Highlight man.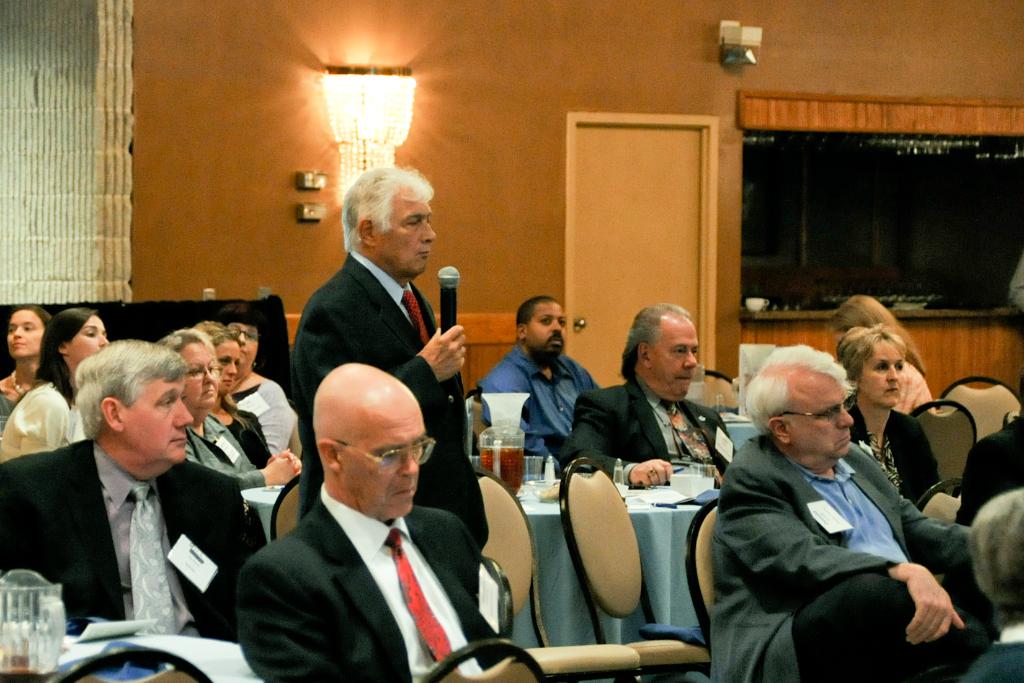
Highlighted region: (17, 331, 268, 669).
